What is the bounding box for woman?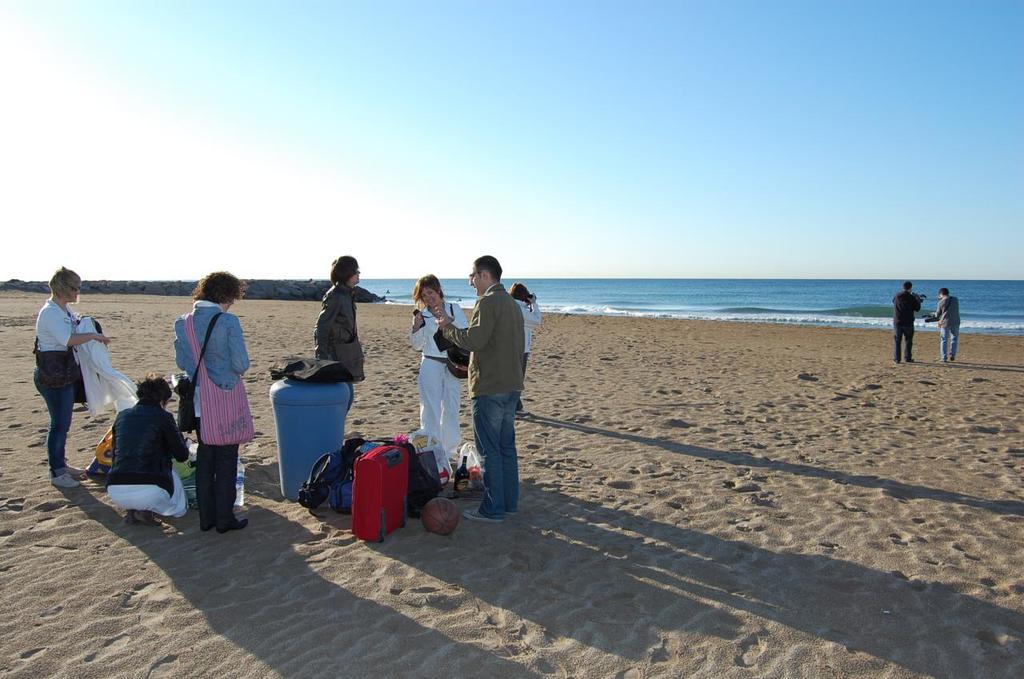
bbox=[412, 271, 466, 458].
